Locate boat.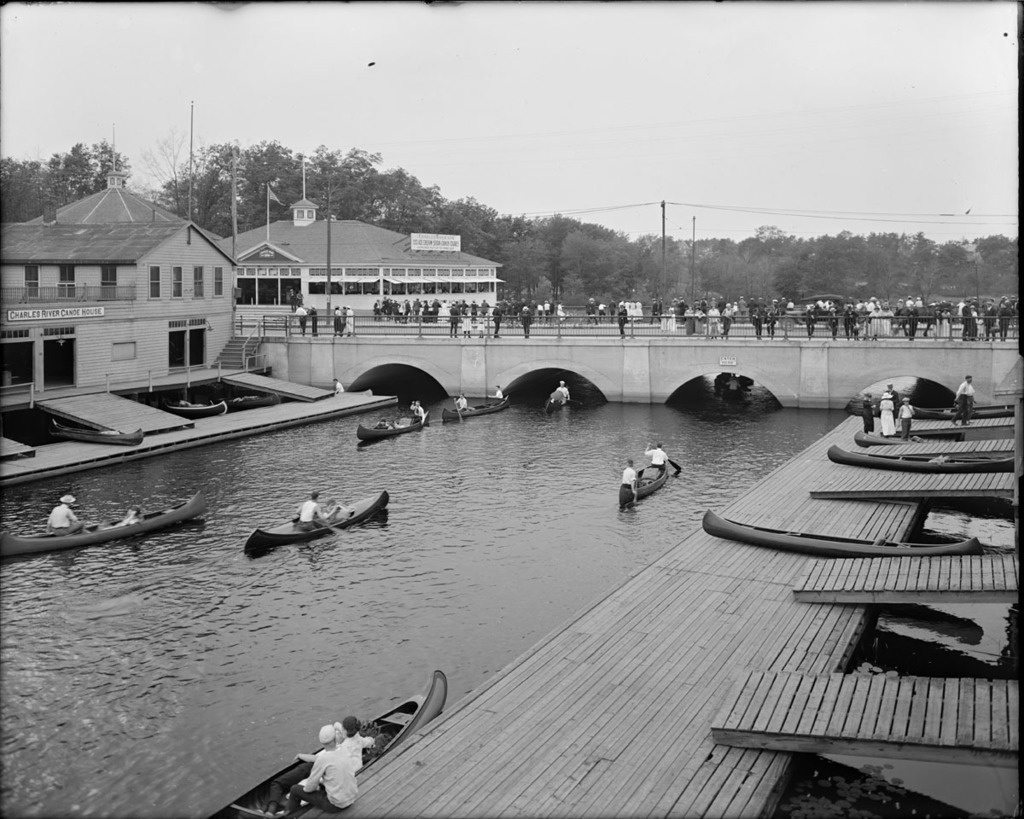
Bounding box: box=[352, 407, 429, 446].
